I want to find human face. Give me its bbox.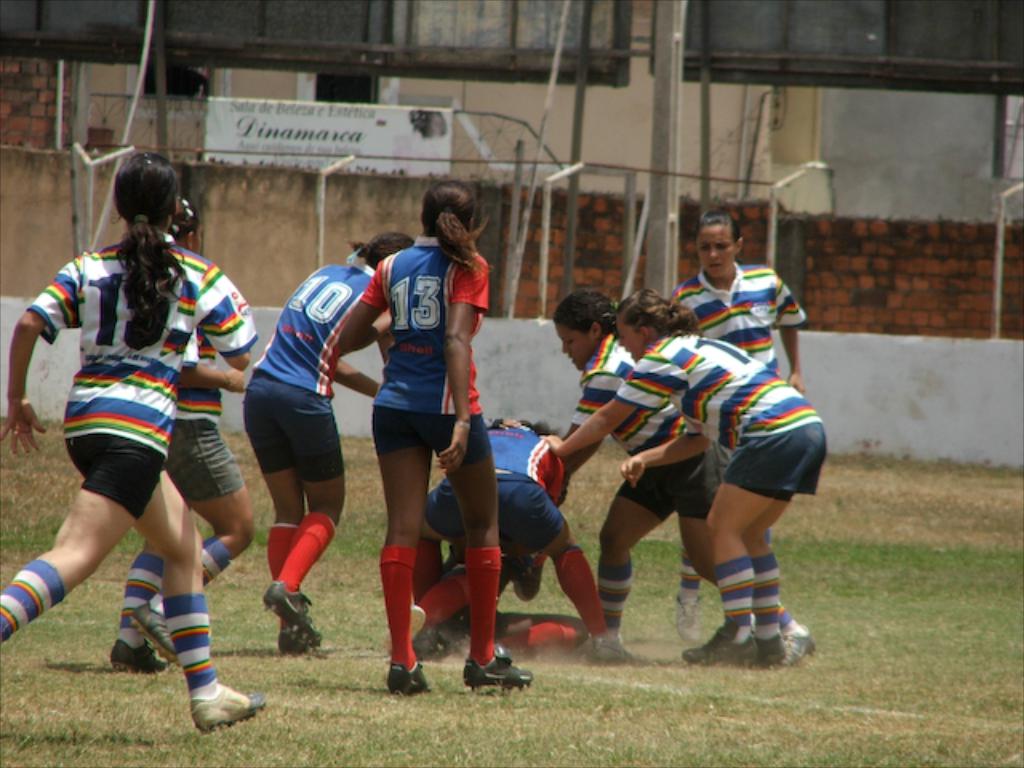
696,229,736,280.
